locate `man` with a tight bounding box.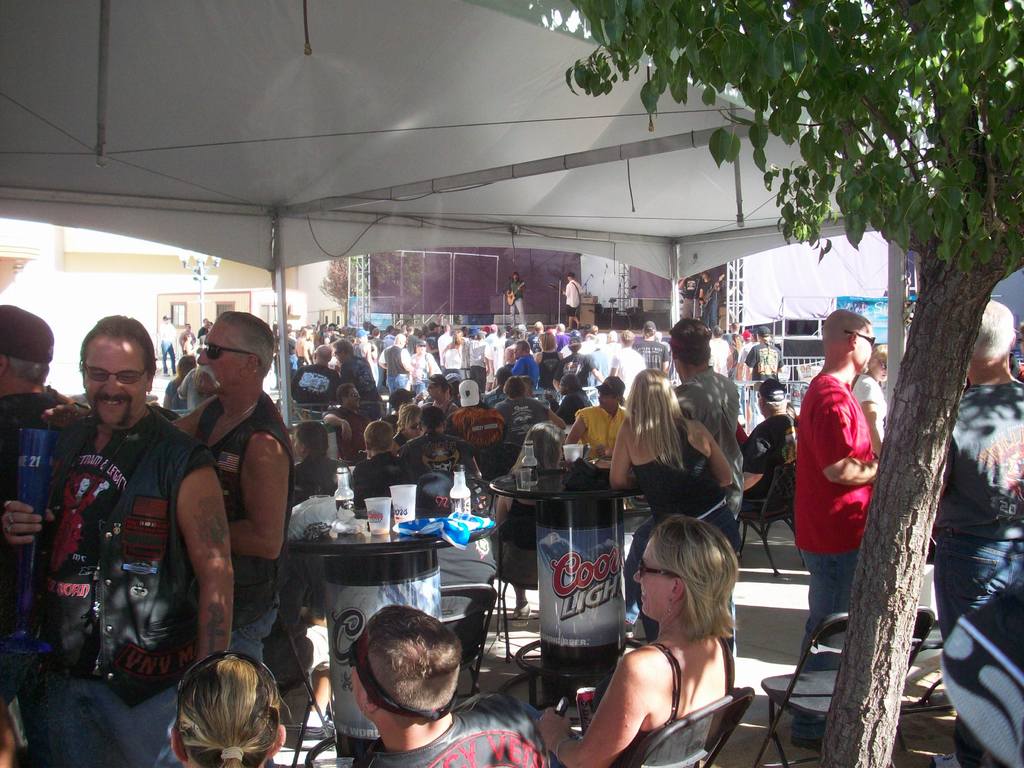
632 322 669 374.
